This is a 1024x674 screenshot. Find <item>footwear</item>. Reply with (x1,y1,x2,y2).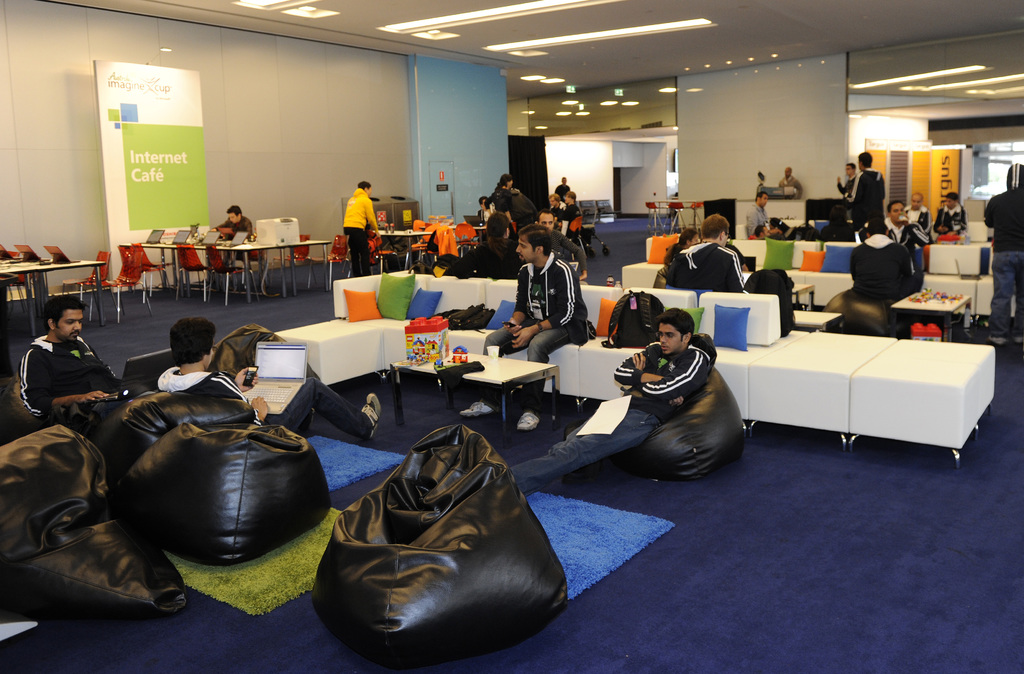
(515,411,538,432).
